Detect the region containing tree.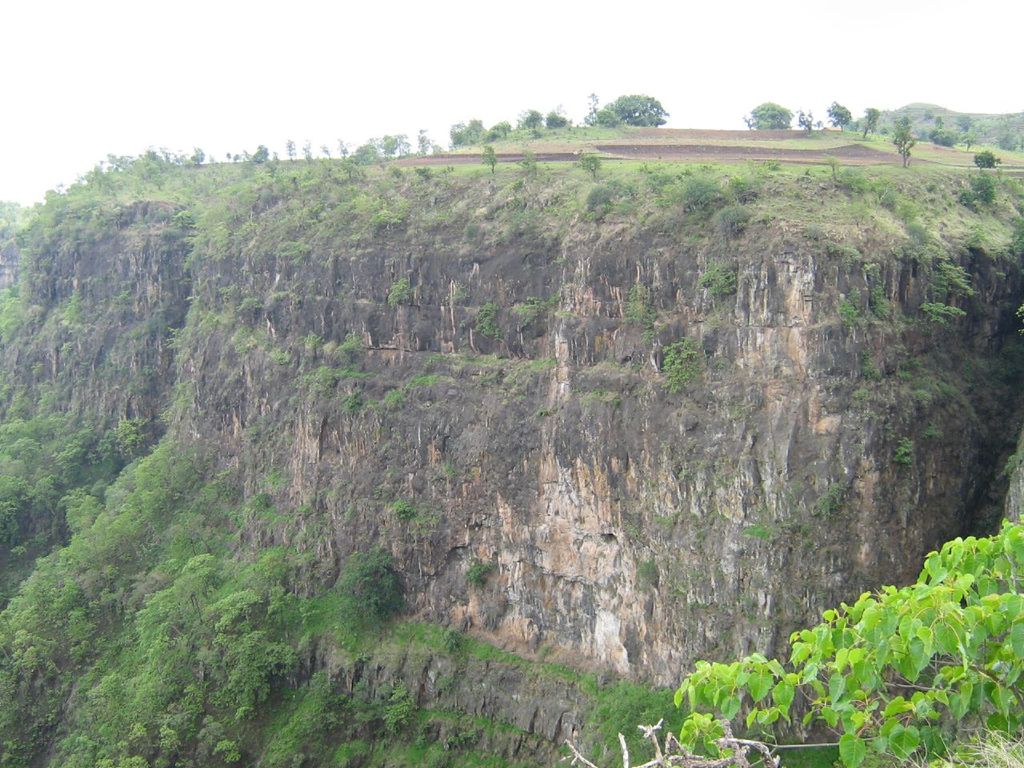
x1=861, y1=110, x2=870, y2=134.
